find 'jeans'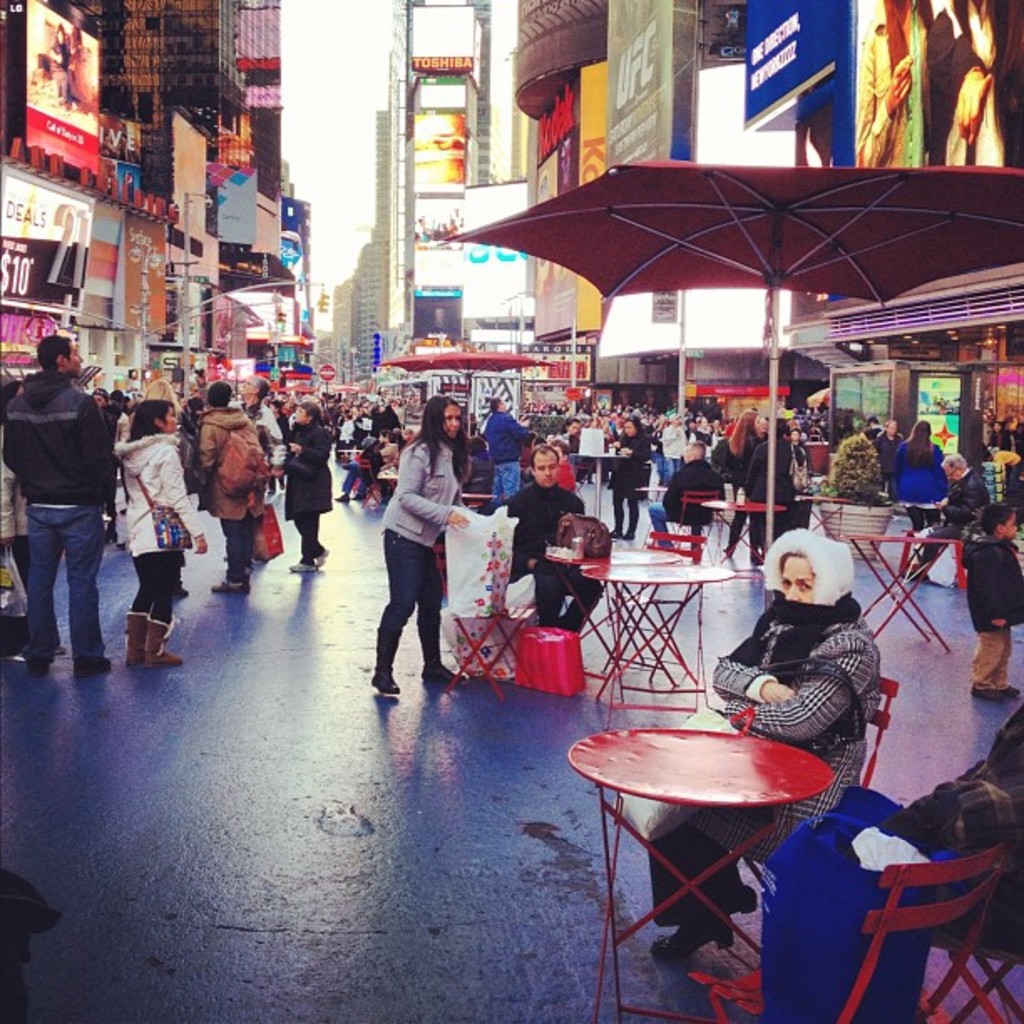
<bbox>669, 453, 683, 485</bbox>
